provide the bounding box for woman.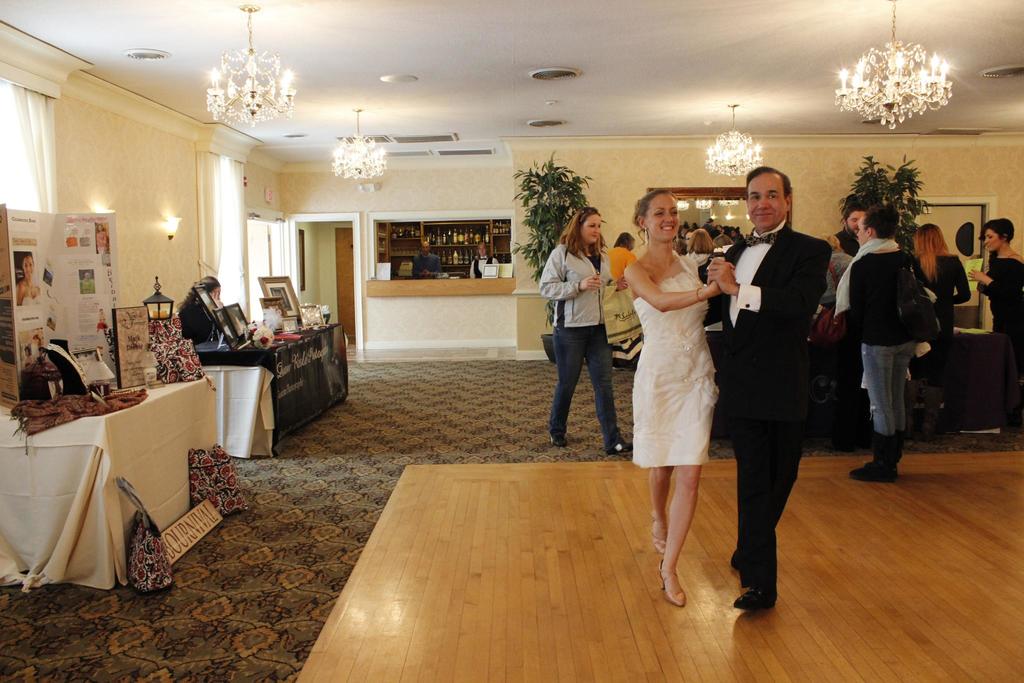
locate(535, 204, 631, 457).
